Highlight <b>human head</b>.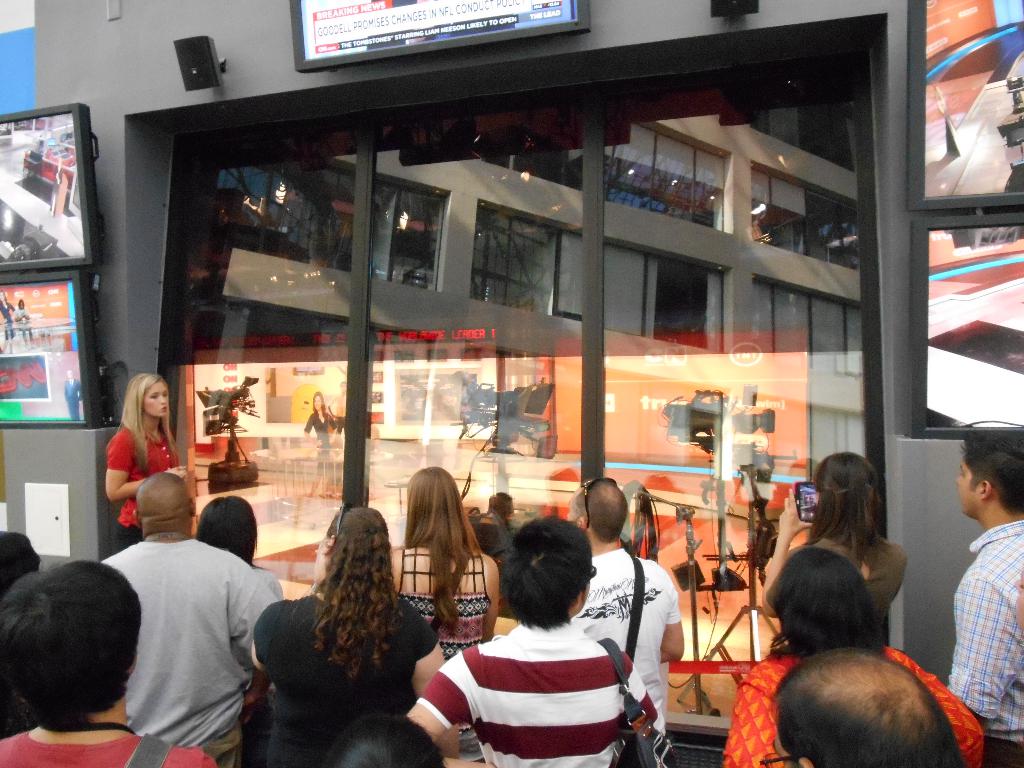
Highlighted region: x1=574 y1=477 x2=630 y2=548.
